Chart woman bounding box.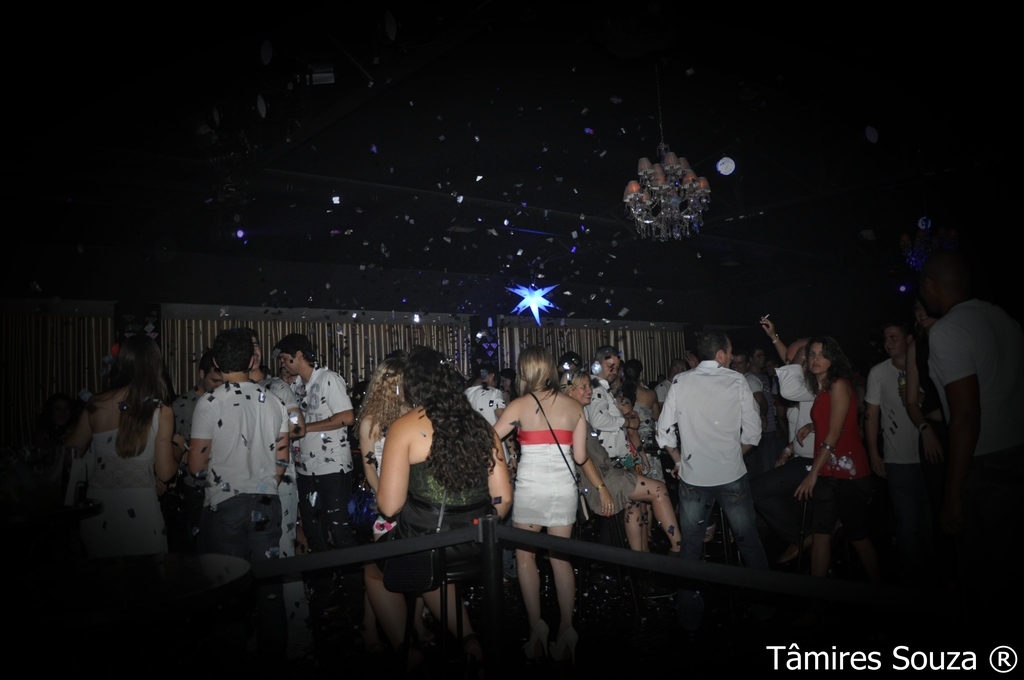
Charted: [left=554, top=367, right=681, bottom=558].
